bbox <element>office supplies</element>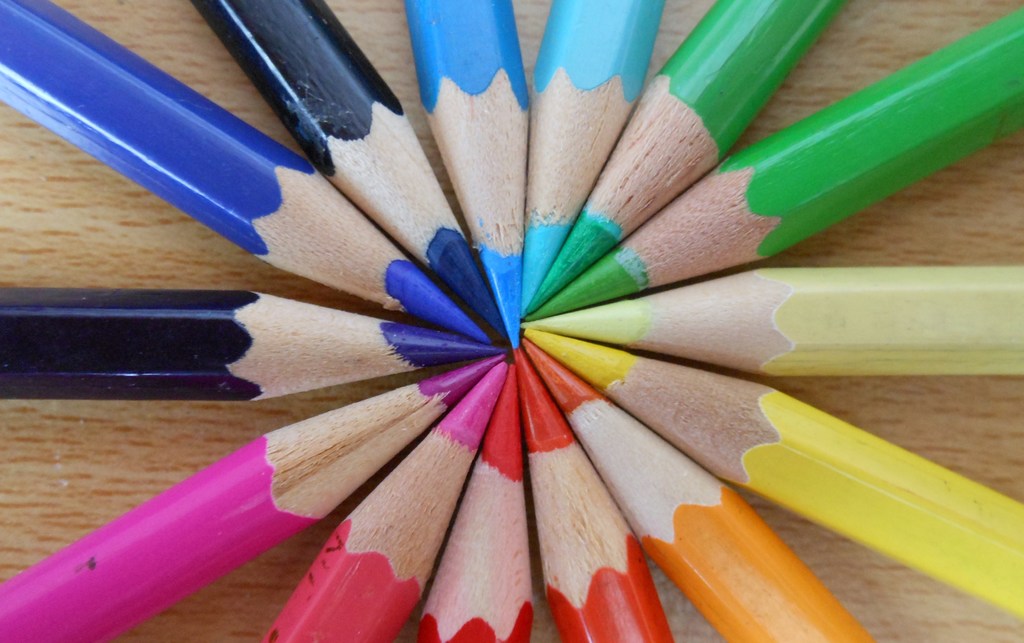
bbox=[0, 354, 501, 642]
